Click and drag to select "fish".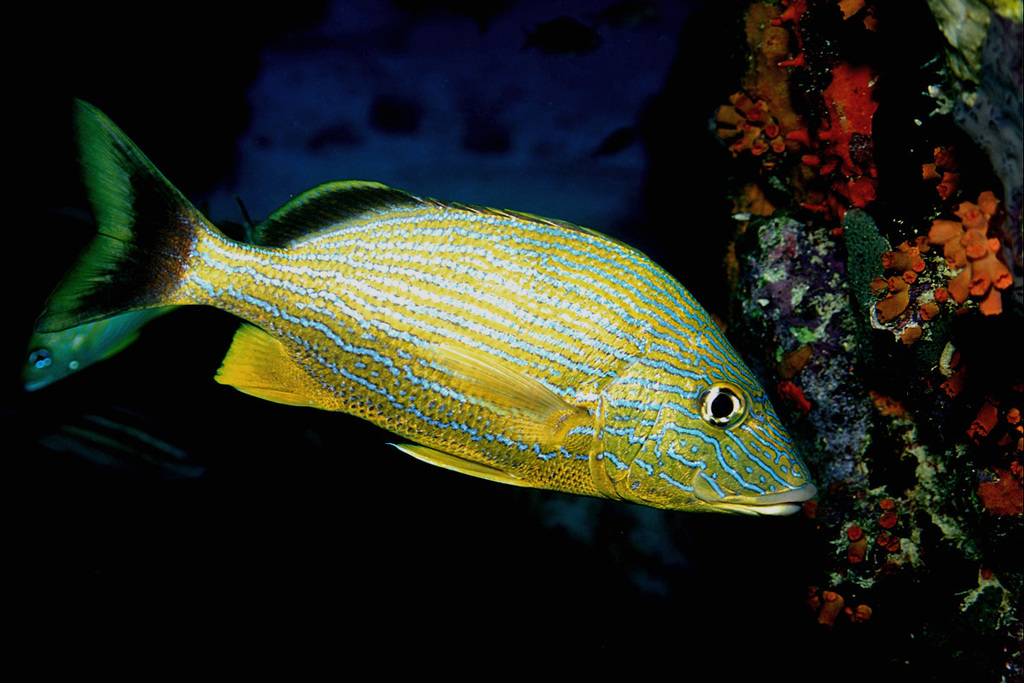
Selection: rect(16, 155, 803, 547).
